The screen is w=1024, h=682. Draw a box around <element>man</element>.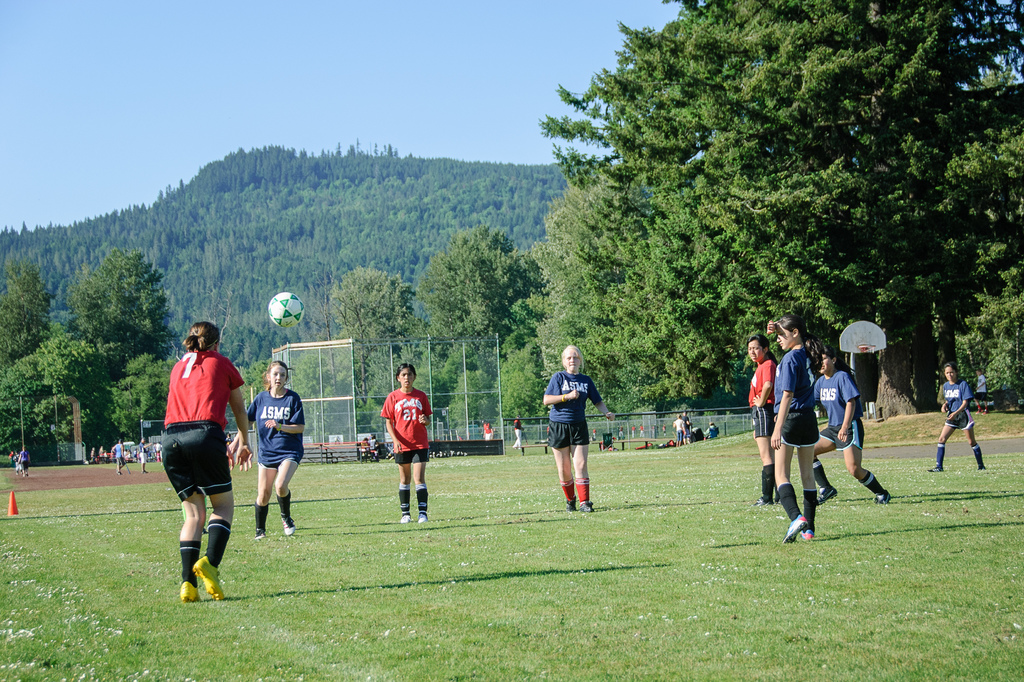
rect(511, 416, 524, 449).
